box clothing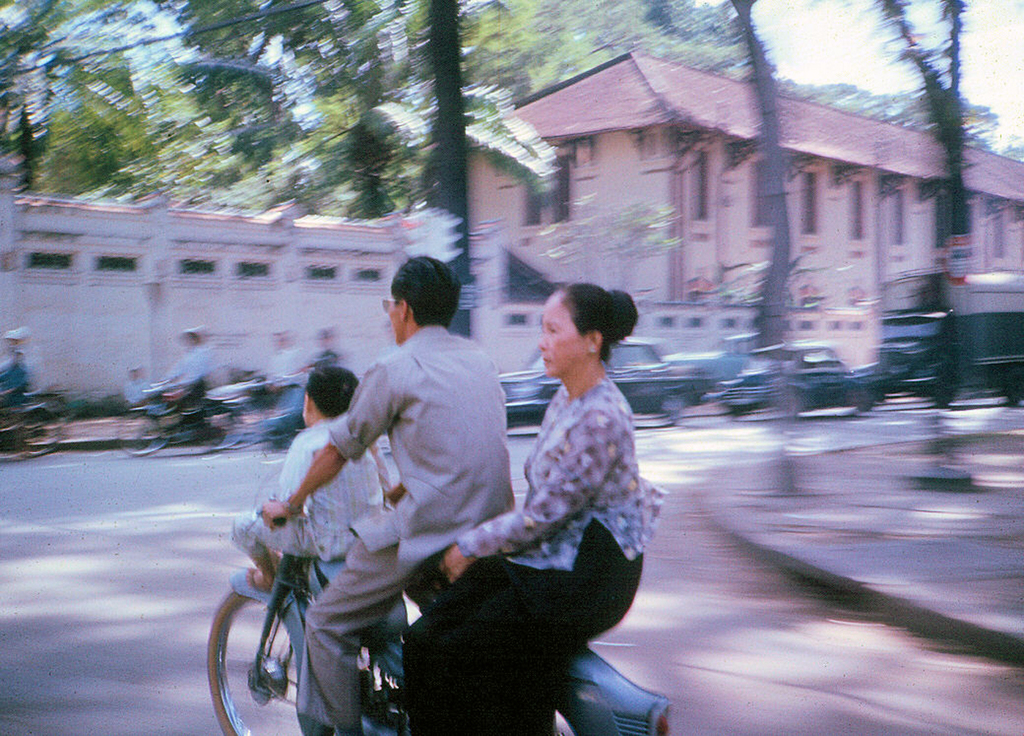
locate(232, 415, 388, 559)
